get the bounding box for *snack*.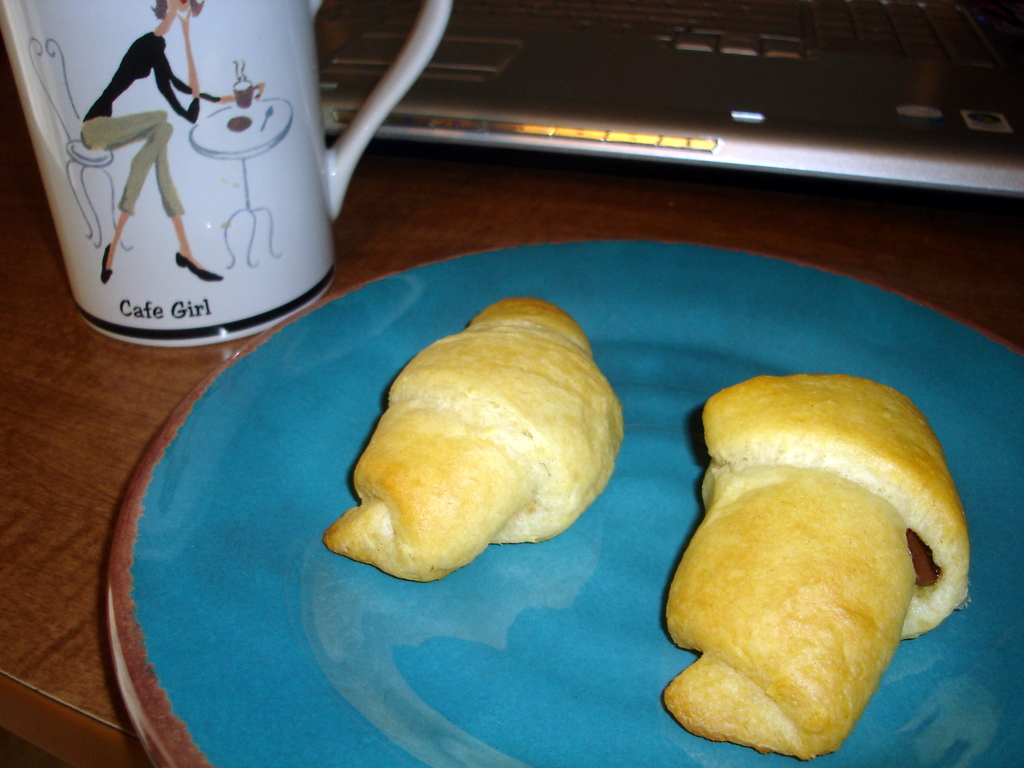
BBox(659, 376, 975, 757).
